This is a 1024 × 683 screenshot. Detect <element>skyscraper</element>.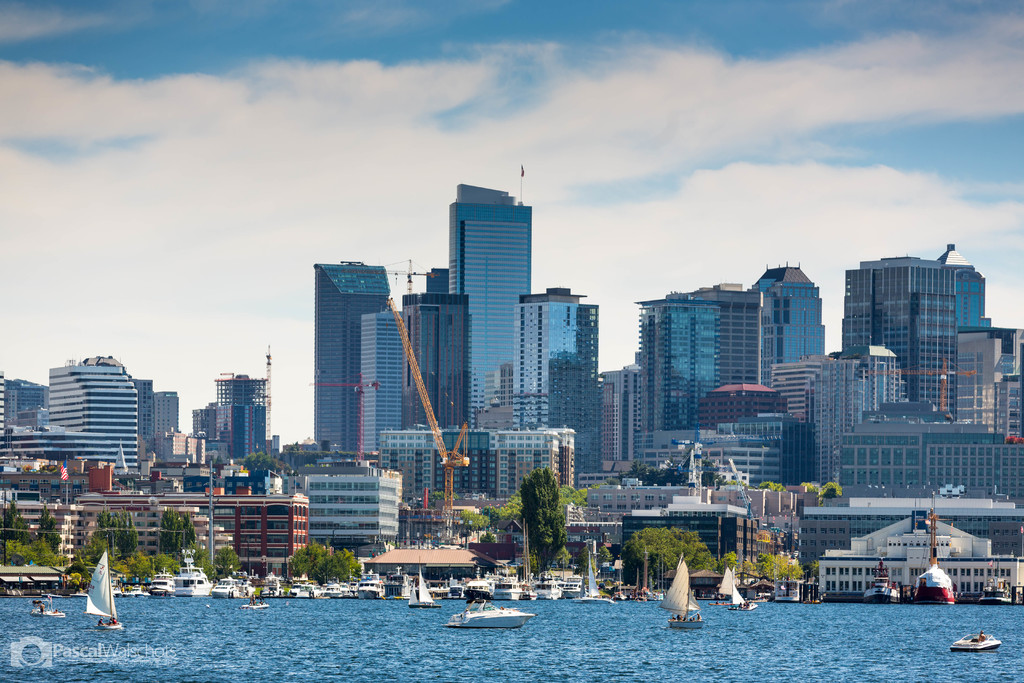
box=[444, 188, 534, 431].
